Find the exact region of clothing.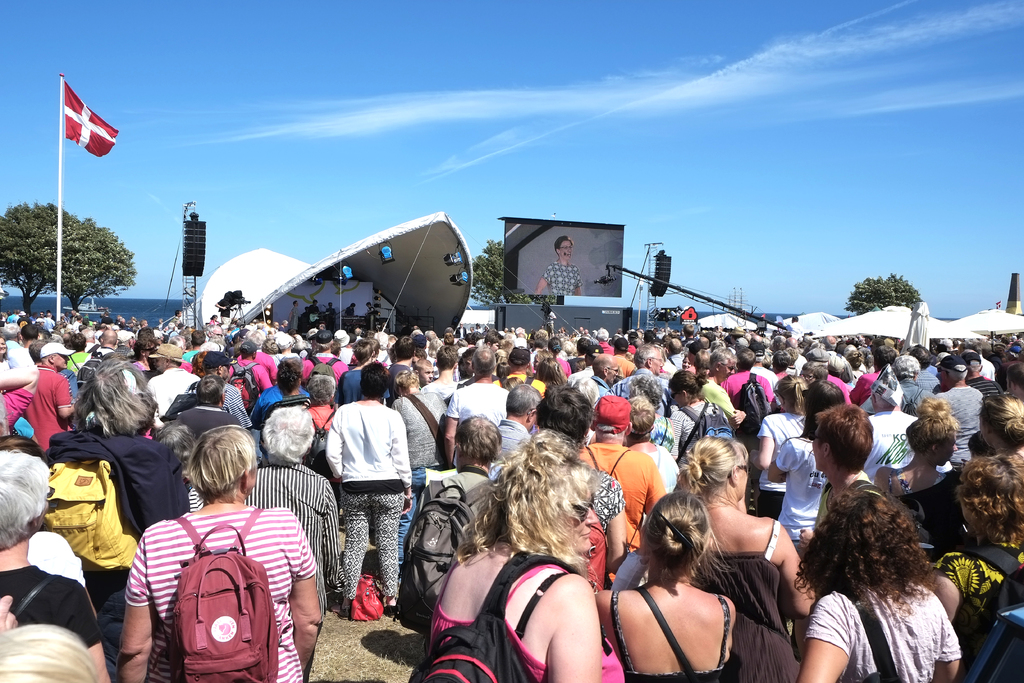
Exact region: <region>300, 356, 351, 386</region>.
